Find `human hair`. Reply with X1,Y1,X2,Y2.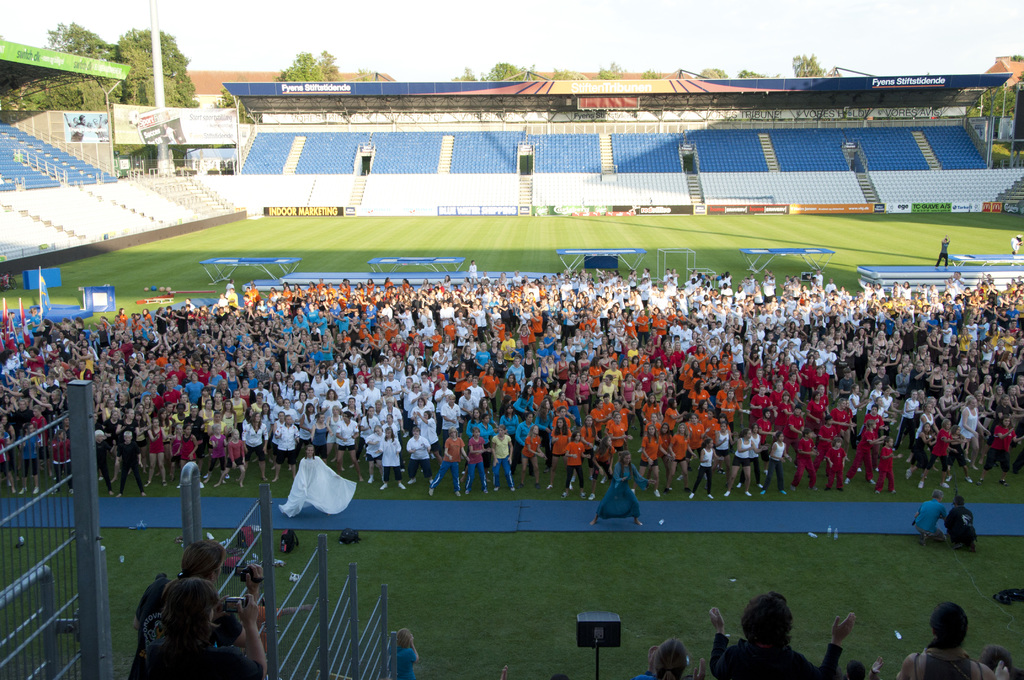
163,578,218,635.
